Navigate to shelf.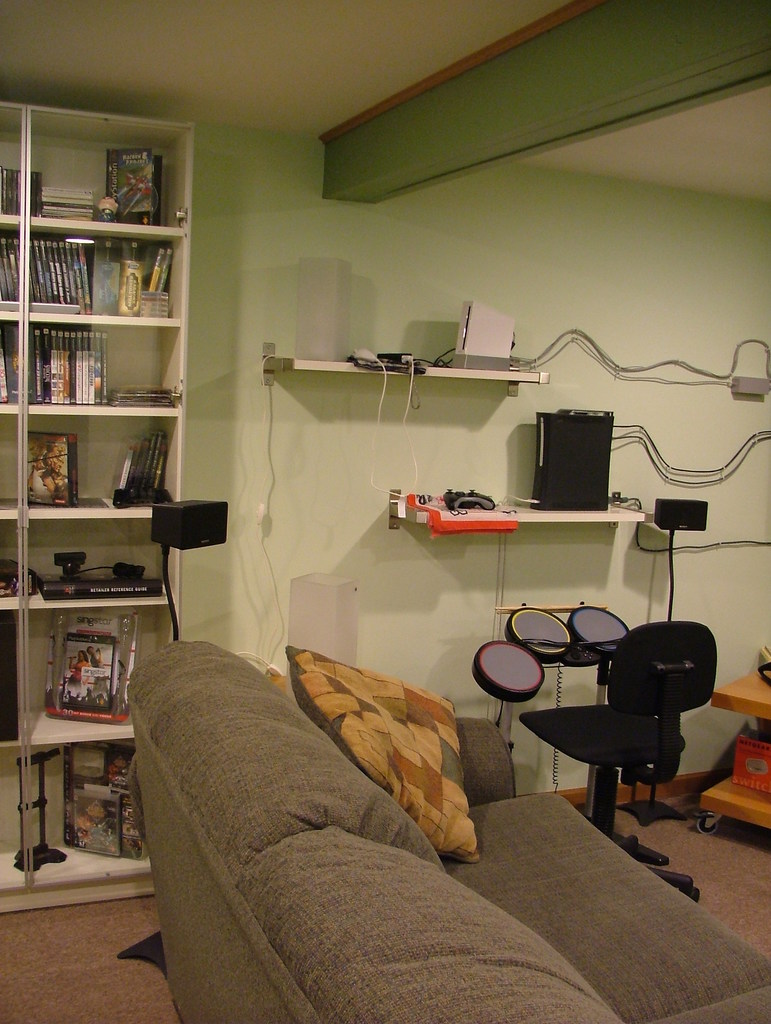
Navigation target: {"x1": 392, "y1": 487, "x2": 647, "y2": 545}.
